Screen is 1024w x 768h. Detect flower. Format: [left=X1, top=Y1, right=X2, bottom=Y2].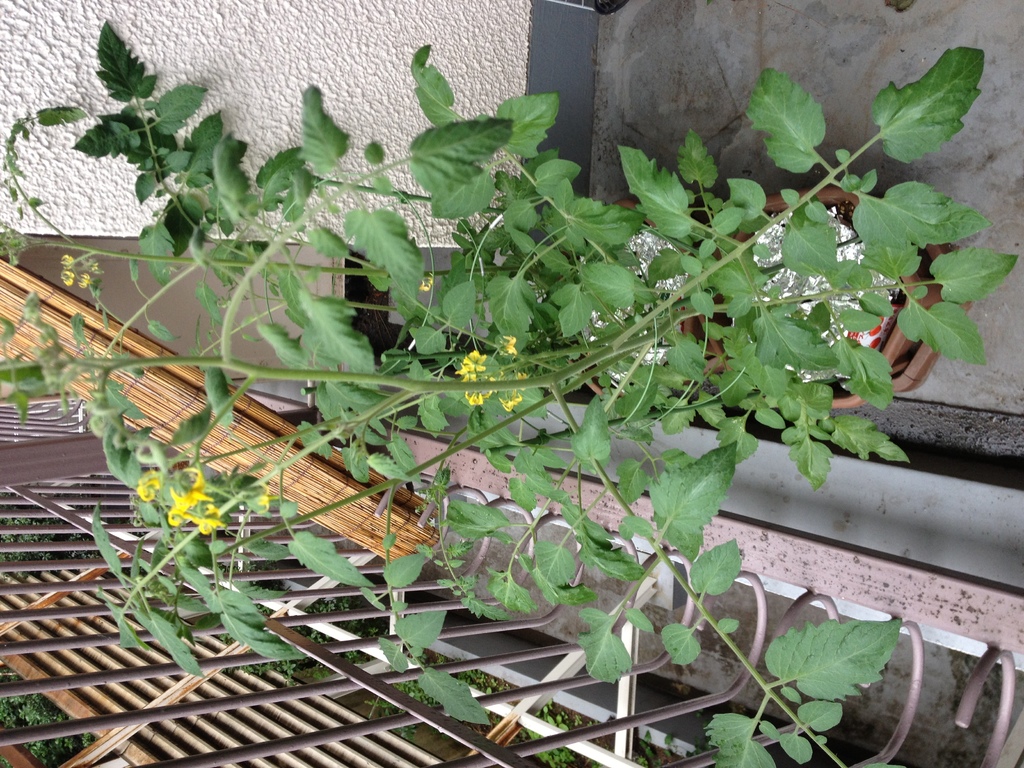
[left=461, top=348, right=486, bottom=377].
